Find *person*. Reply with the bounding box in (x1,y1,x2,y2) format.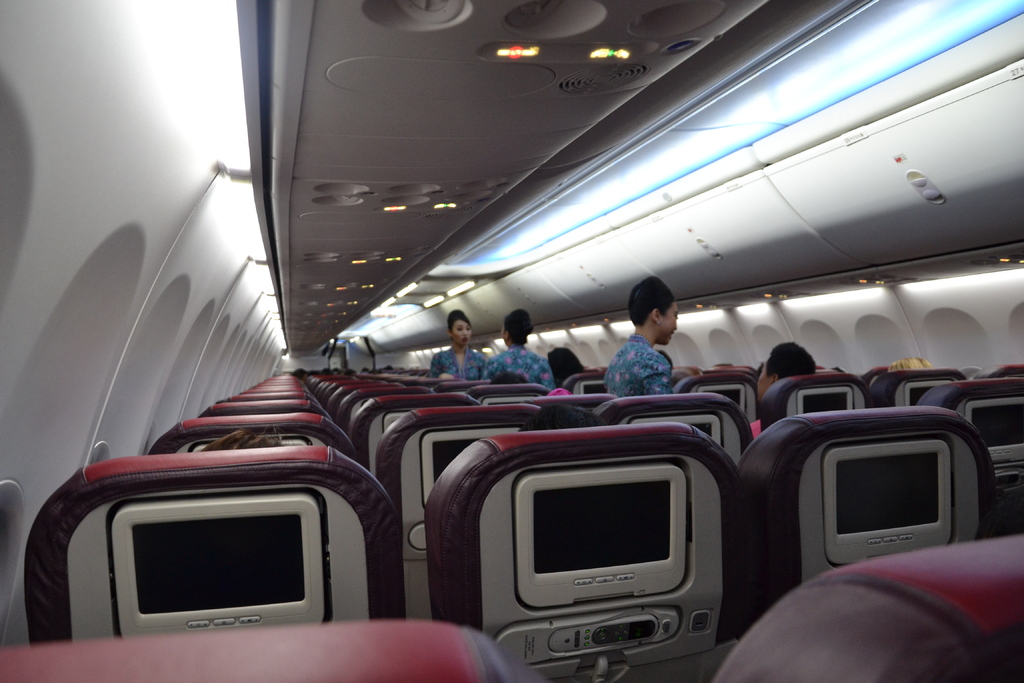
(486,309,550,393).
